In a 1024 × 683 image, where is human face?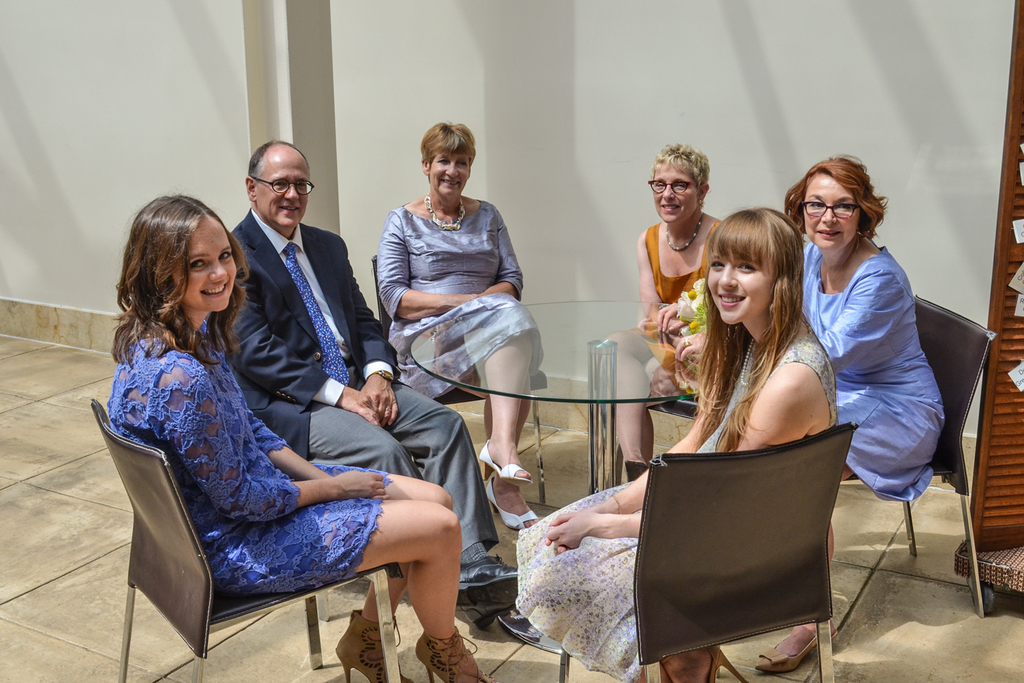
region(250, 147, 310, 232).
